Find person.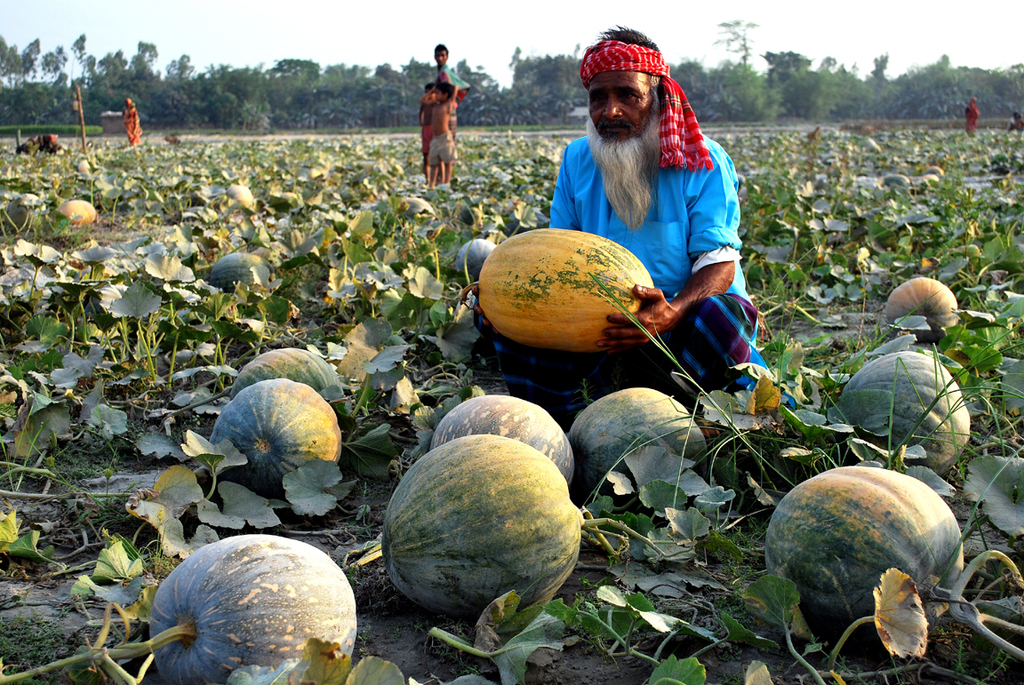
<bbox>122, 97, 142, 140</bbox>.
